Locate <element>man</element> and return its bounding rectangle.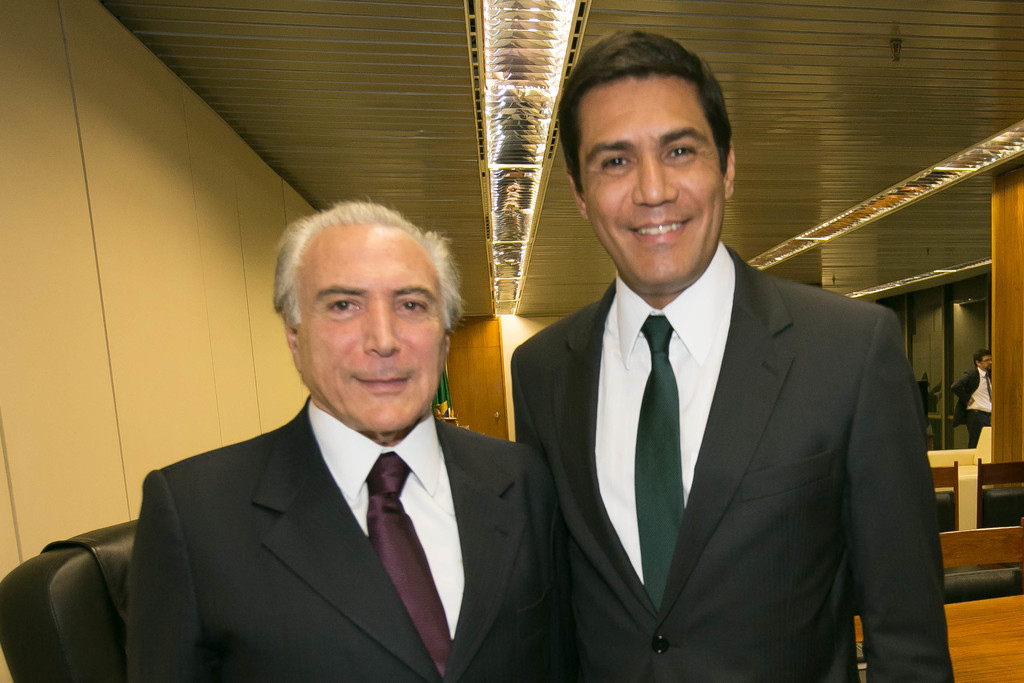
[517,28,956,682].
